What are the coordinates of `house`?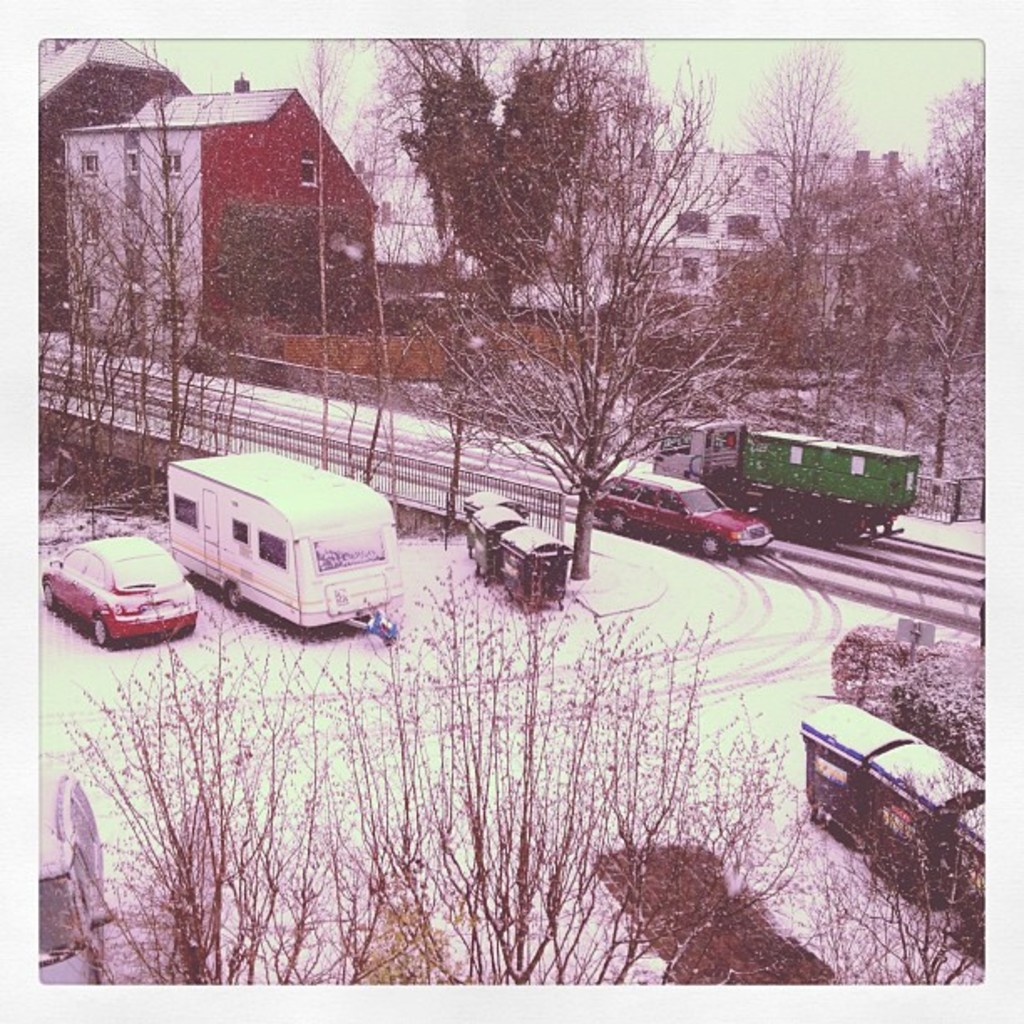
bbox=(497, 136, 917, 305).
